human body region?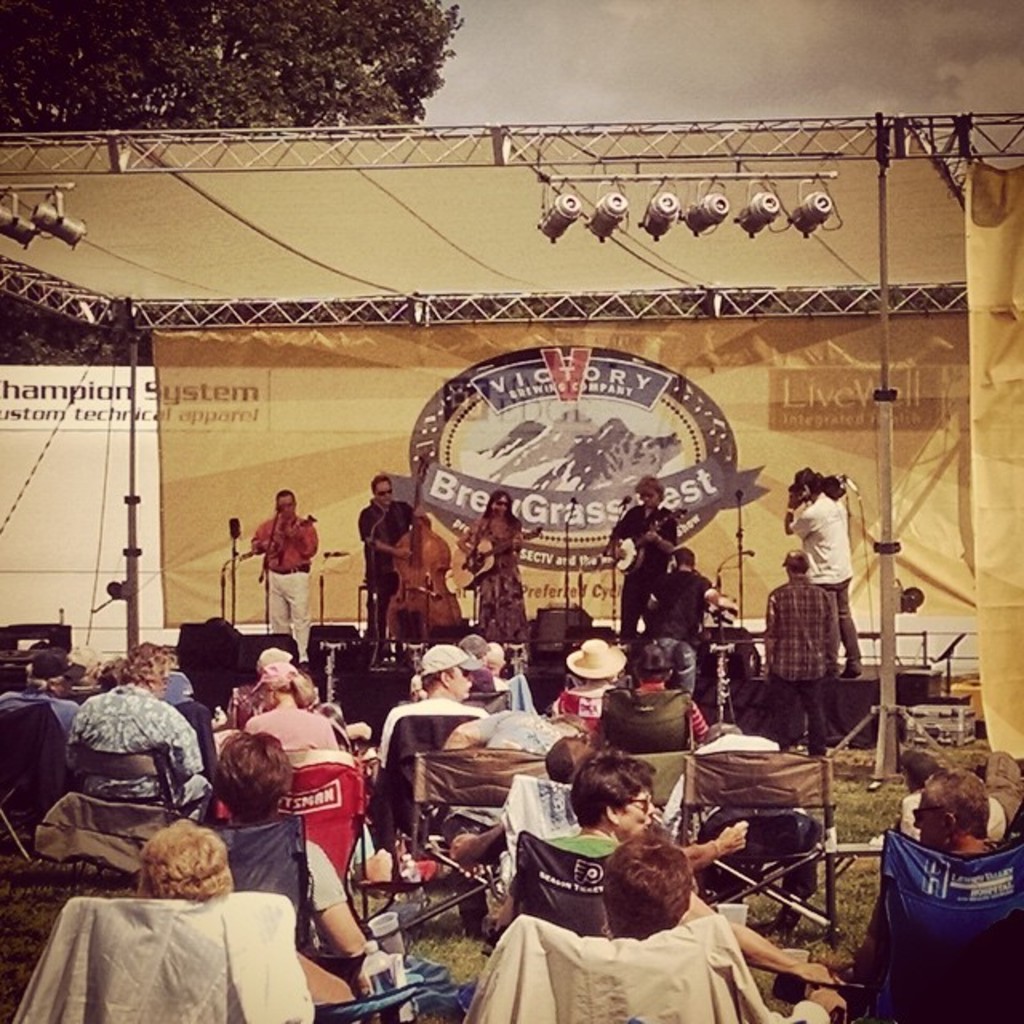
select_region(250, 656, 339, 762)
